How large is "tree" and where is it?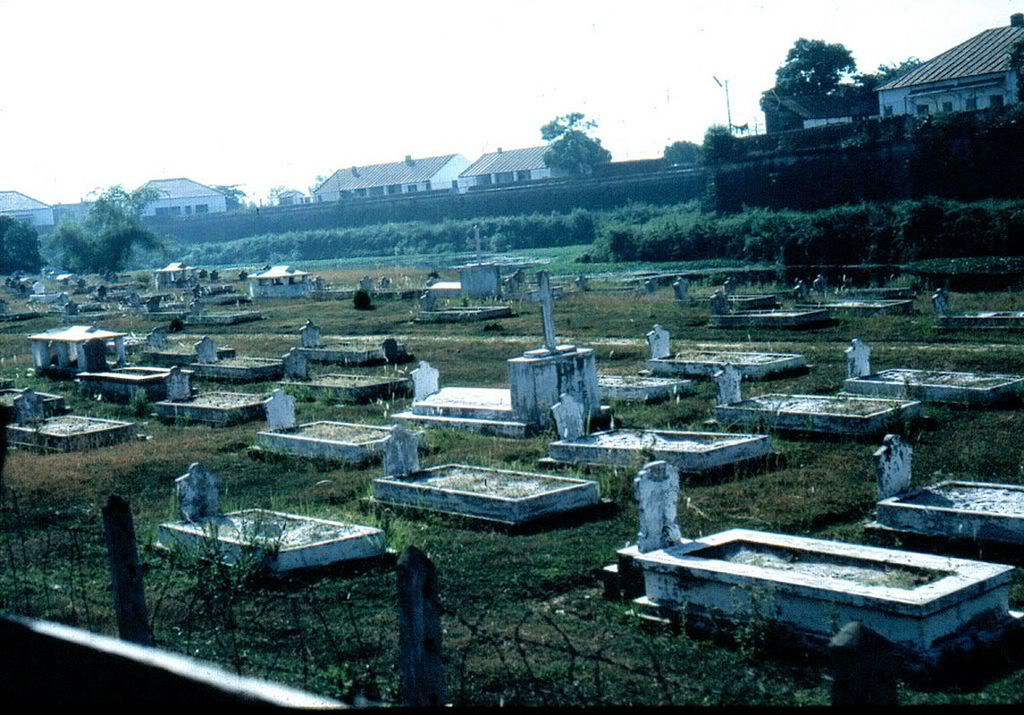
Bounding box: [0,214,56,278].
